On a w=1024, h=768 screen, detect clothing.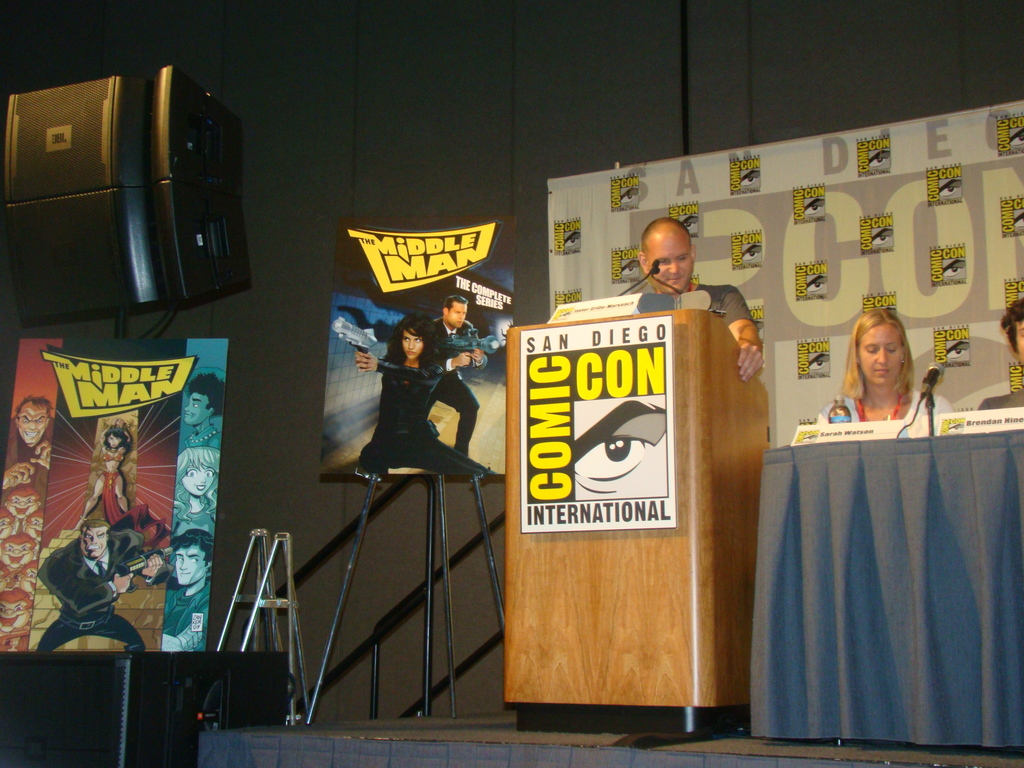
x1=97, y1=452, x2=166, y2=547.
